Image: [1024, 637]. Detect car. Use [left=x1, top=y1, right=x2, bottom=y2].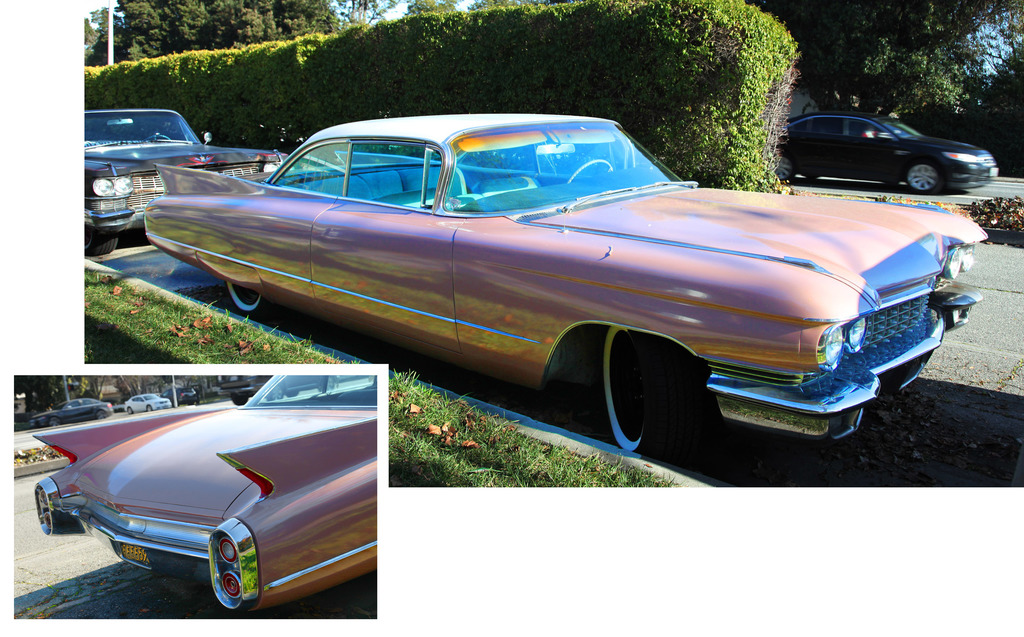
[left=218, top=375, right=341, bottom=406].
